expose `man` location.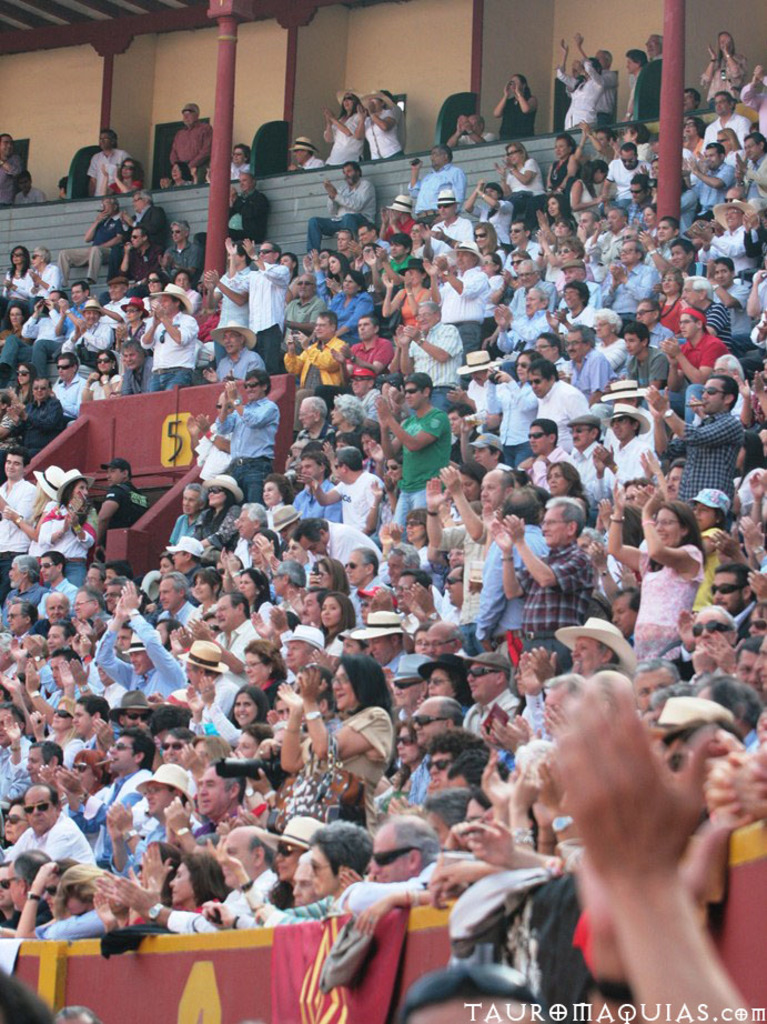
Exposed at bbox=(626, 325, 675, 389).
